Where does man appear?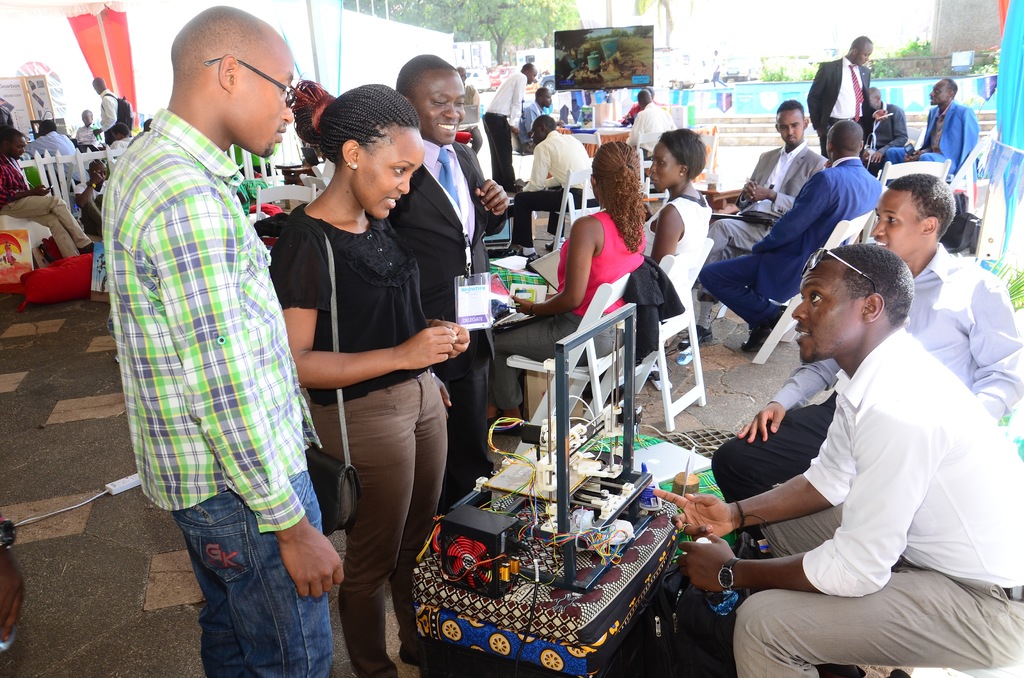
Appears at rect(884, 77, 981, 175).
